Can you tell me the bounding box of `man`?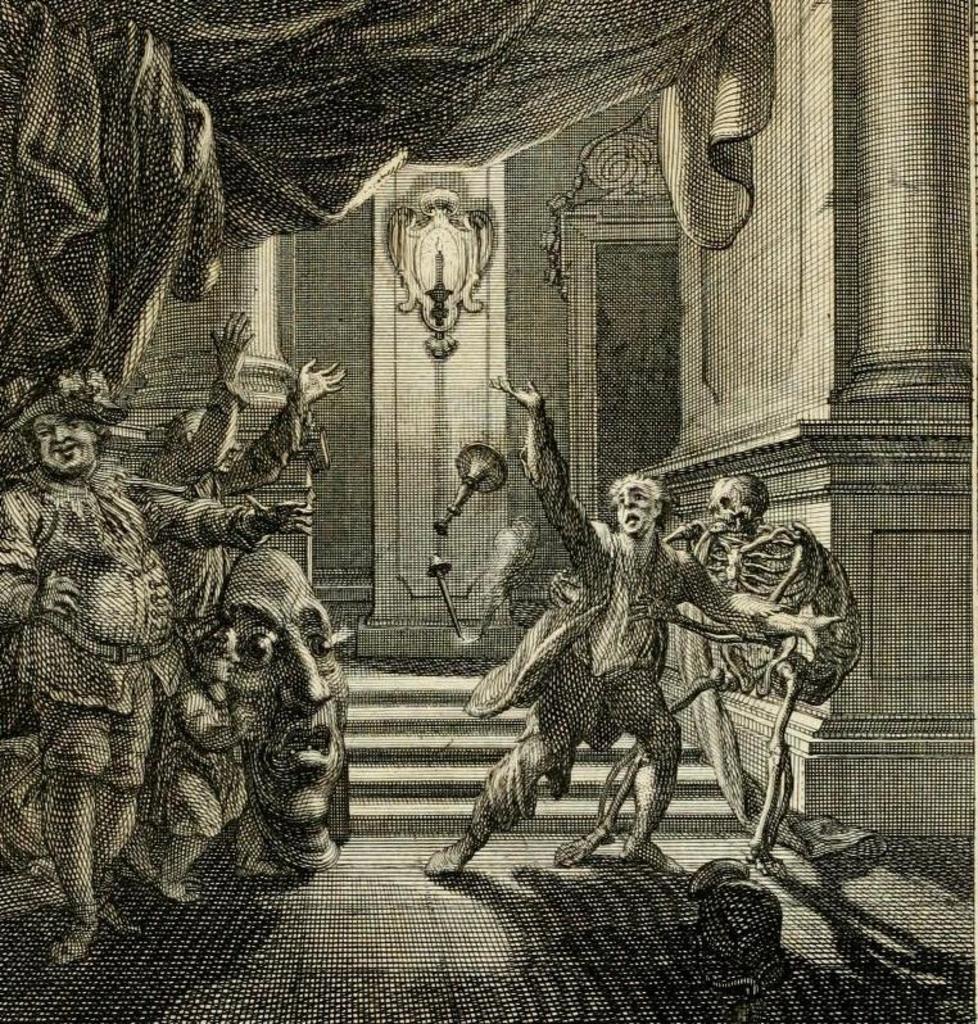
left=126, top=317, right=353, bottom=900.
